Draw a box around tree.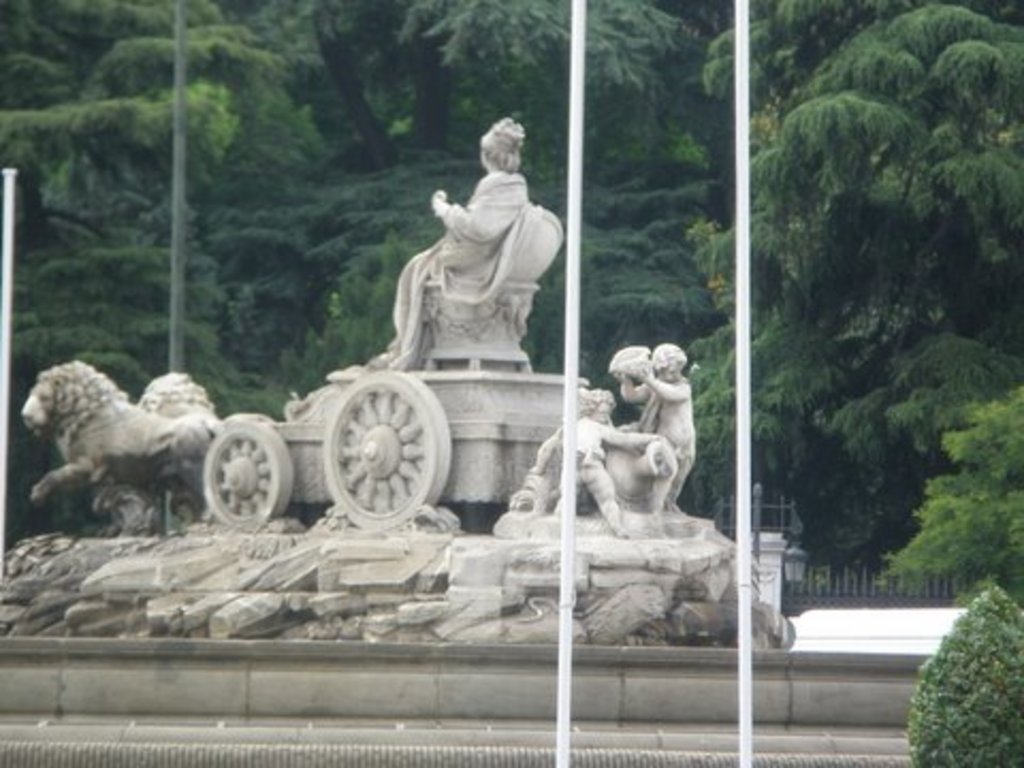
bbox=(873, 390, 1022, 599).
